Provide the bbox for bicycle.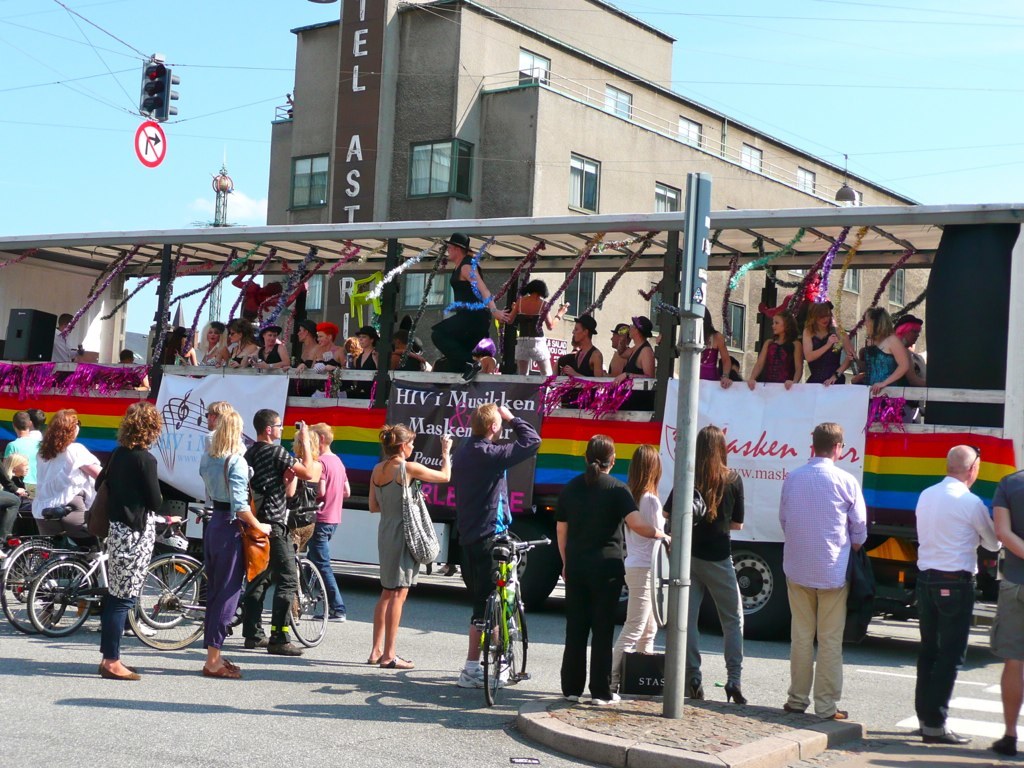
<bbox>0, 500, 143, 629</bbox>.
